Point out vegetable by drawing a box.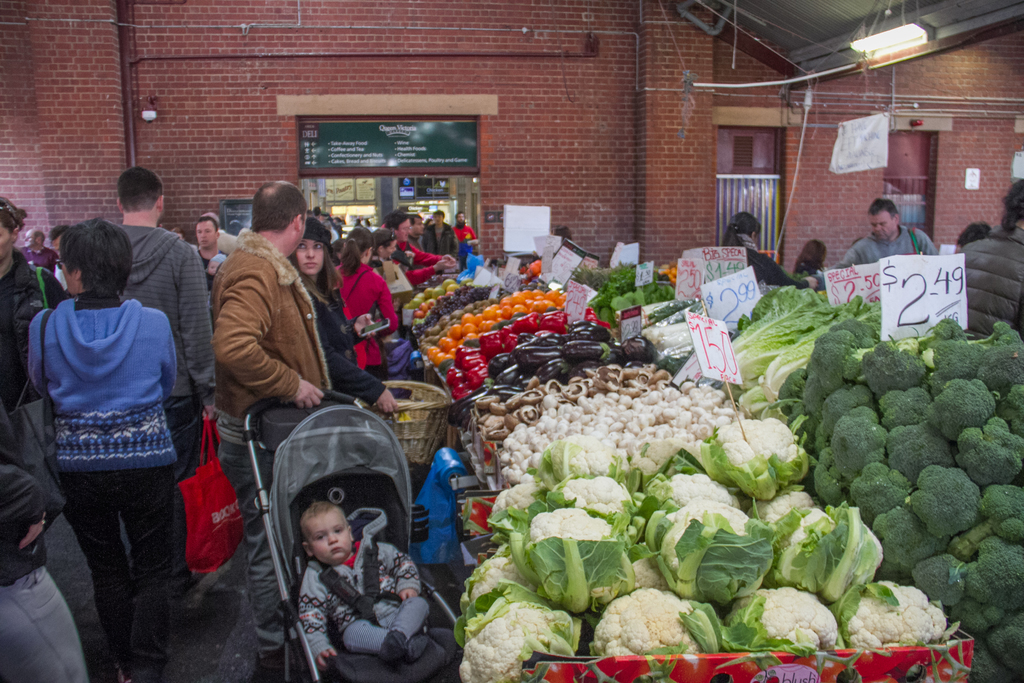
(450, 384, 465, 401).
